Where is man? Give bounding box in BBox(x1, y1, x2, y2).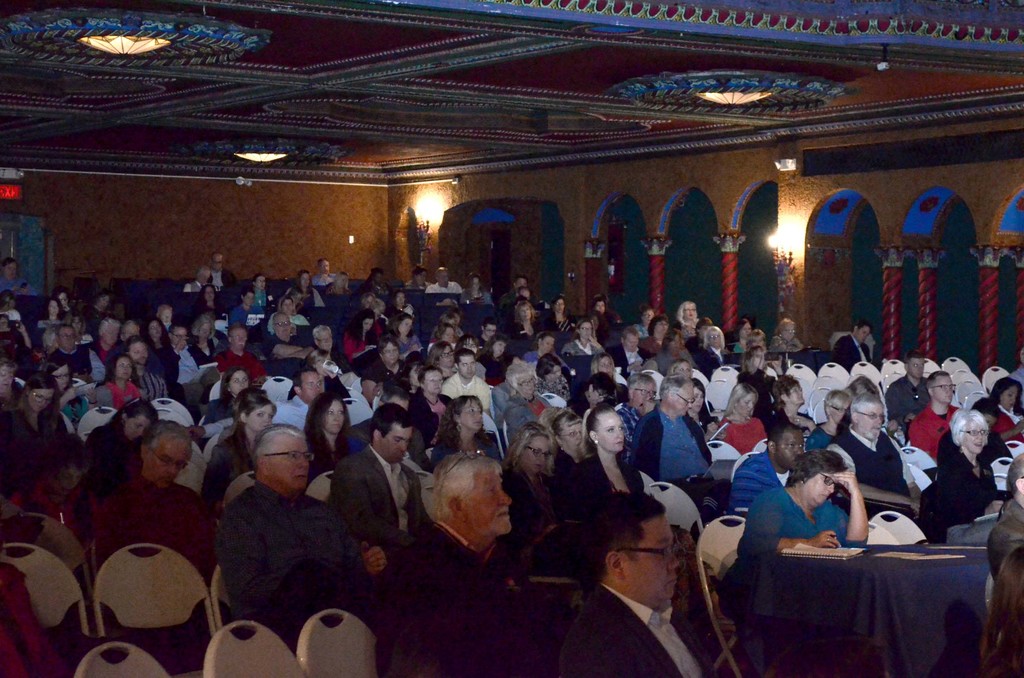
BBox(634, 377, 717, 486).
